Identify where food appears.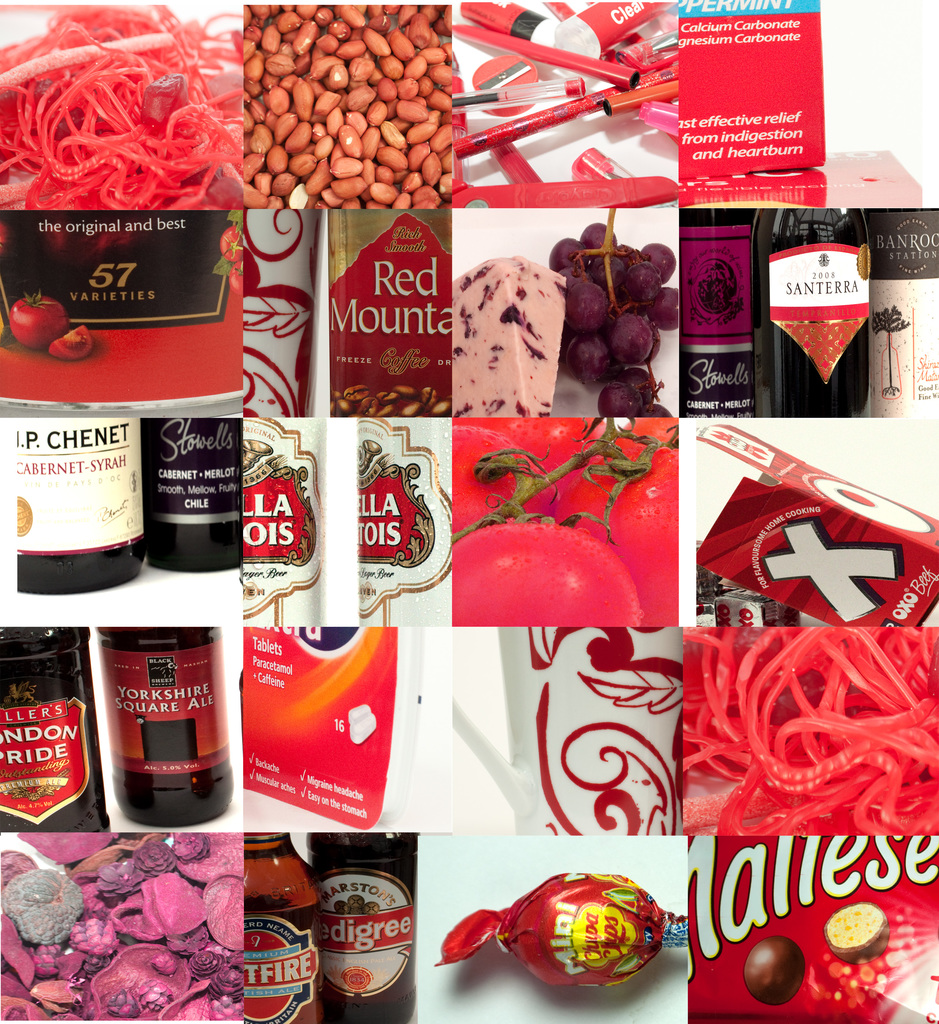
Appears at BBox(207, 211, 242, 298).
